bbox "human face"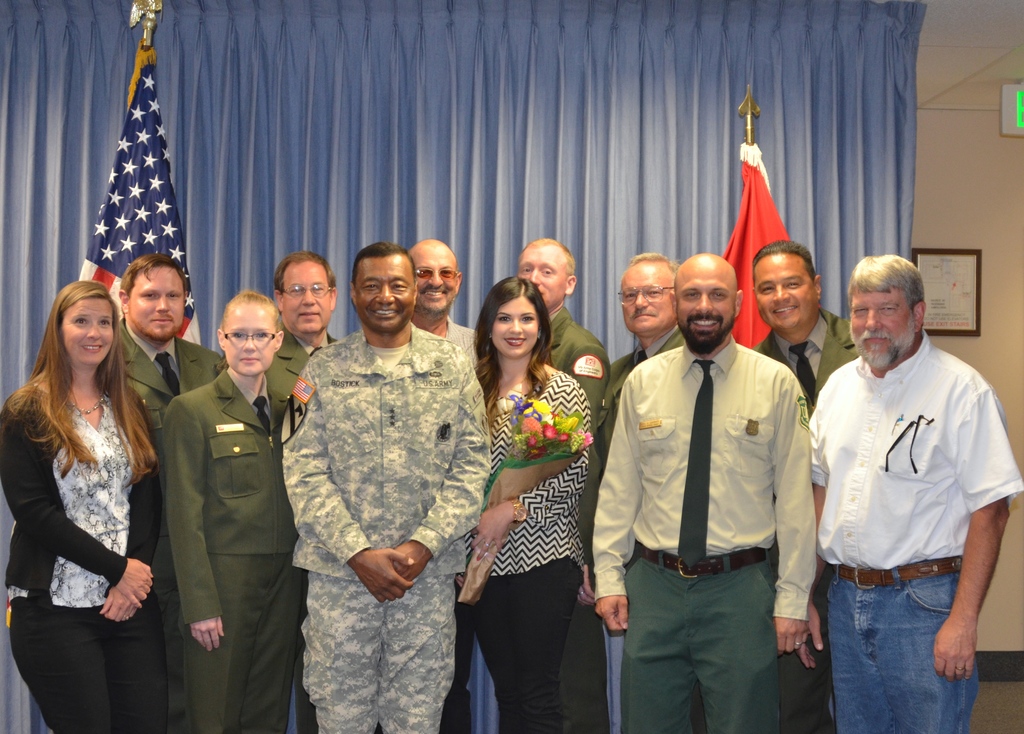
region(56, 296, 114, 367)
